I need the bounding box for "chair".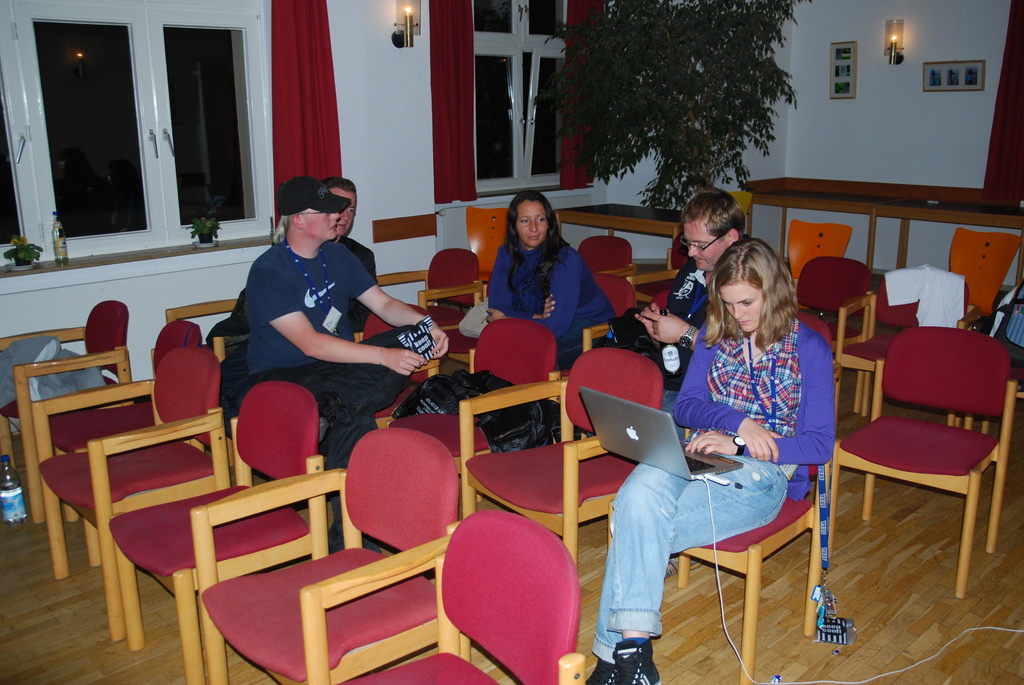
Here it is: pyautogui.locateOnScreen(578, 235, 635, 277).
